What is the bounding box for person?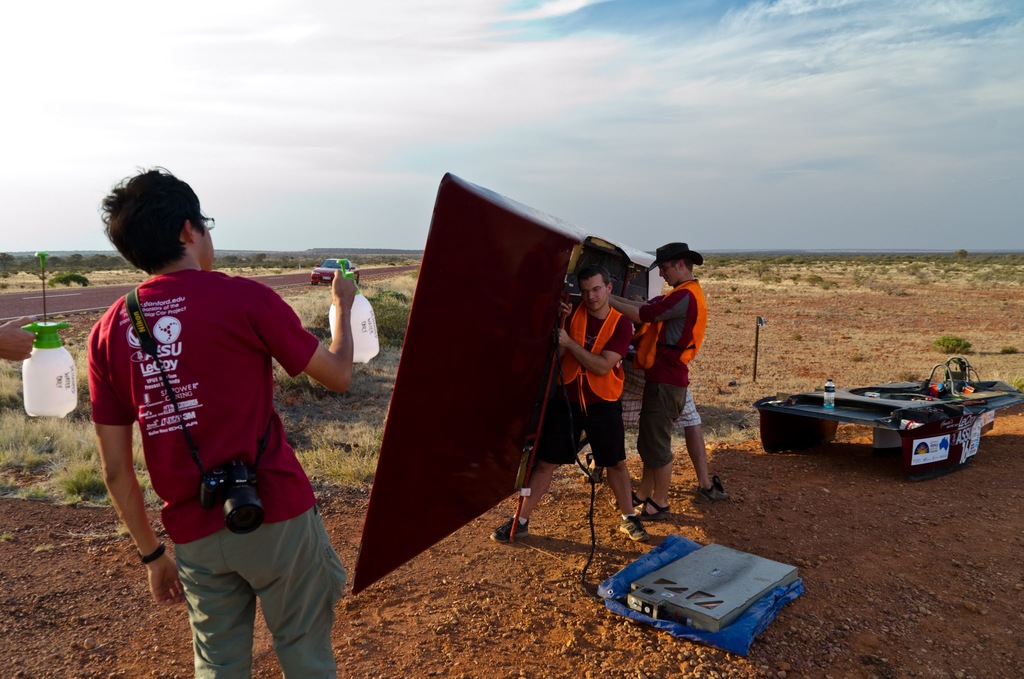
92:167:355:678.
